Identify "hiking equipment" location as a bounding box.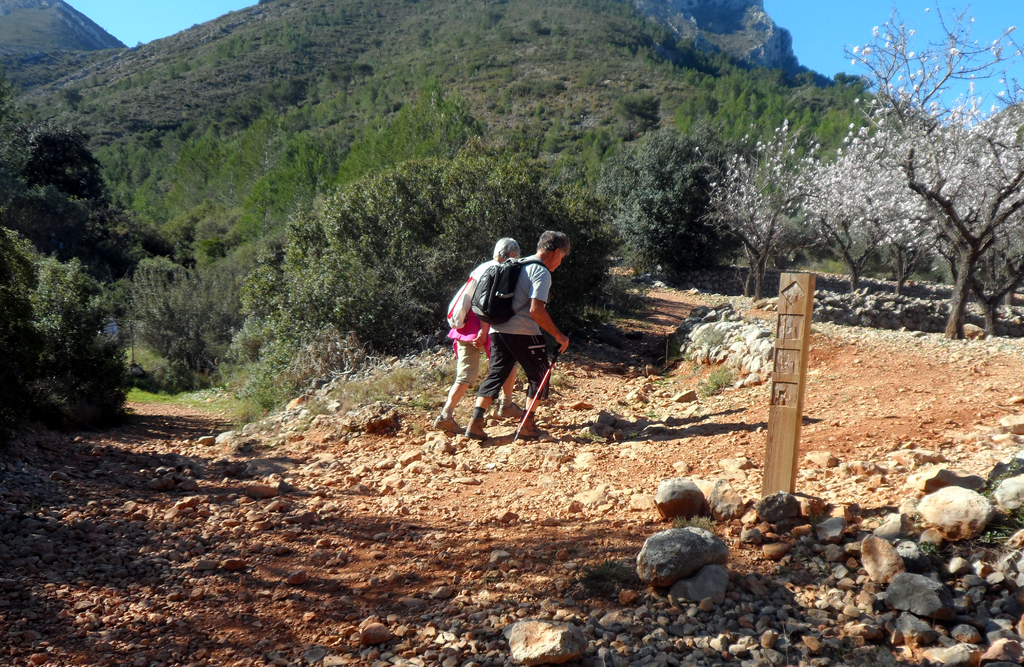
pyautogui.locateOnScreen(444, 262, 504, 331).
